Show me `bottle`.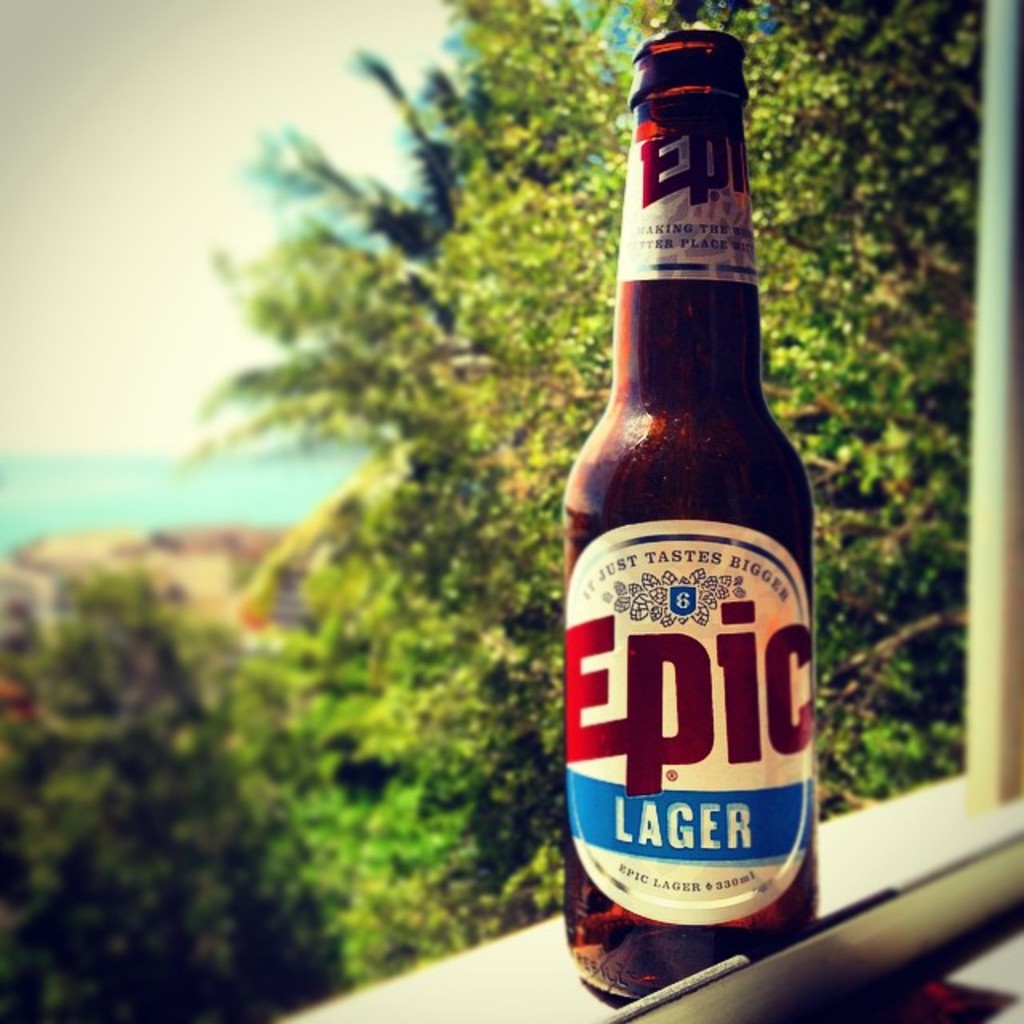
`bottle` is here: box(558, 45, 821, 970).
